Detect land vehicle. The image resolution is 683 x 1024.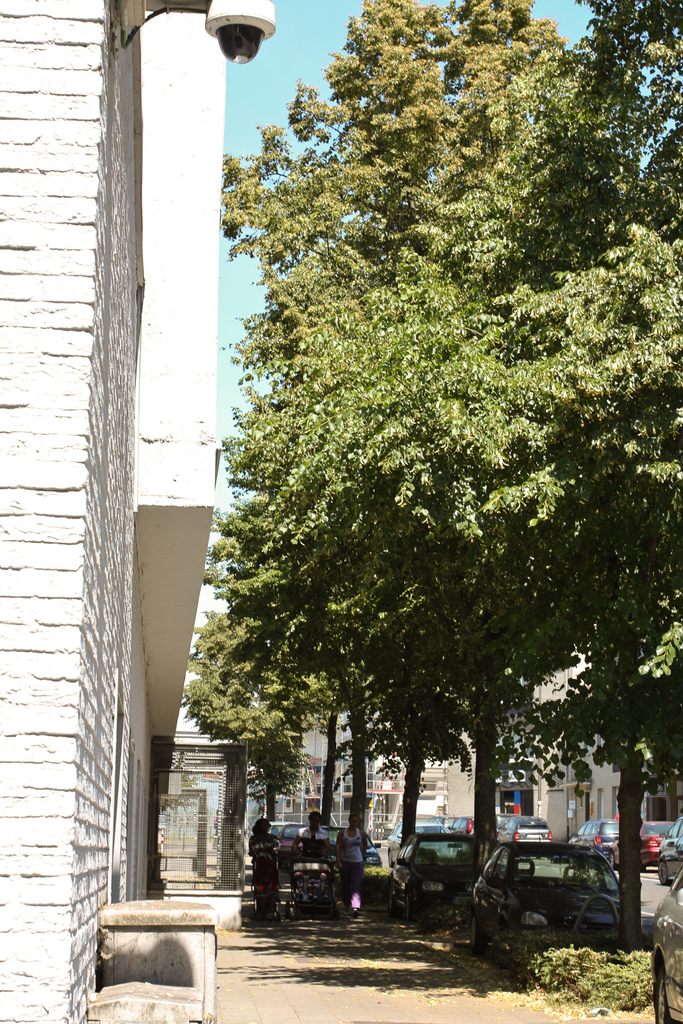
BBox(605, 818, 676, 872).
